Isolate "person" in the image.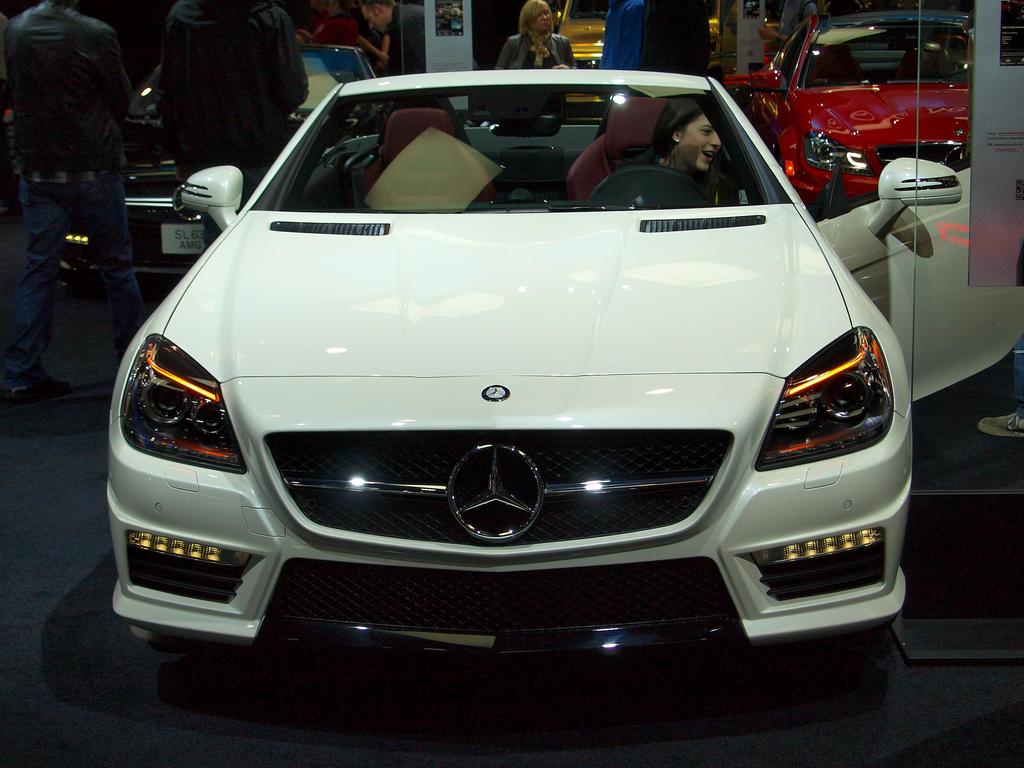
Isolated region: BBox(598, 0, 645, 67).
